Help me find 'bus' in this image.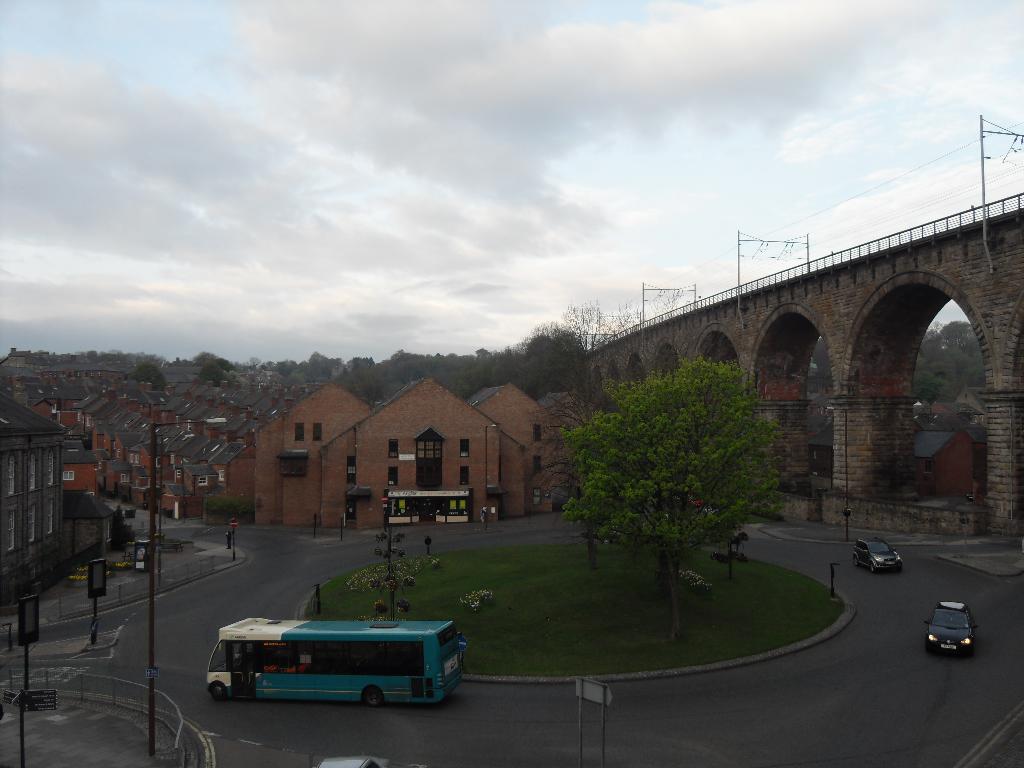
Found it: <region>205, 611, 466, 709</region>.
